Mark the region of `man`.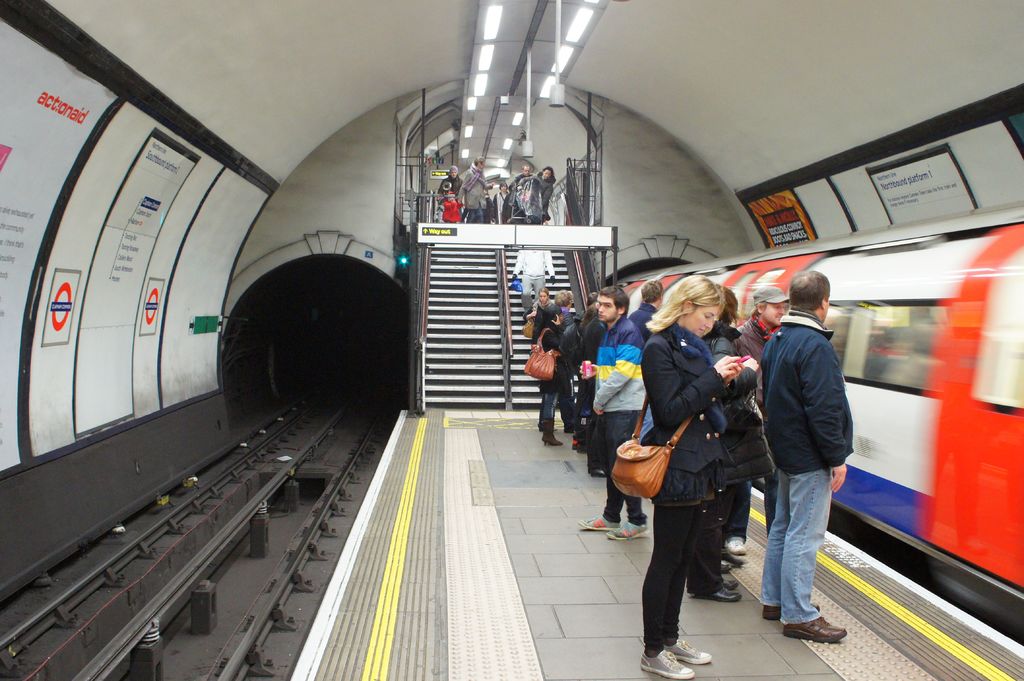
Region: 511 248 551 321.
